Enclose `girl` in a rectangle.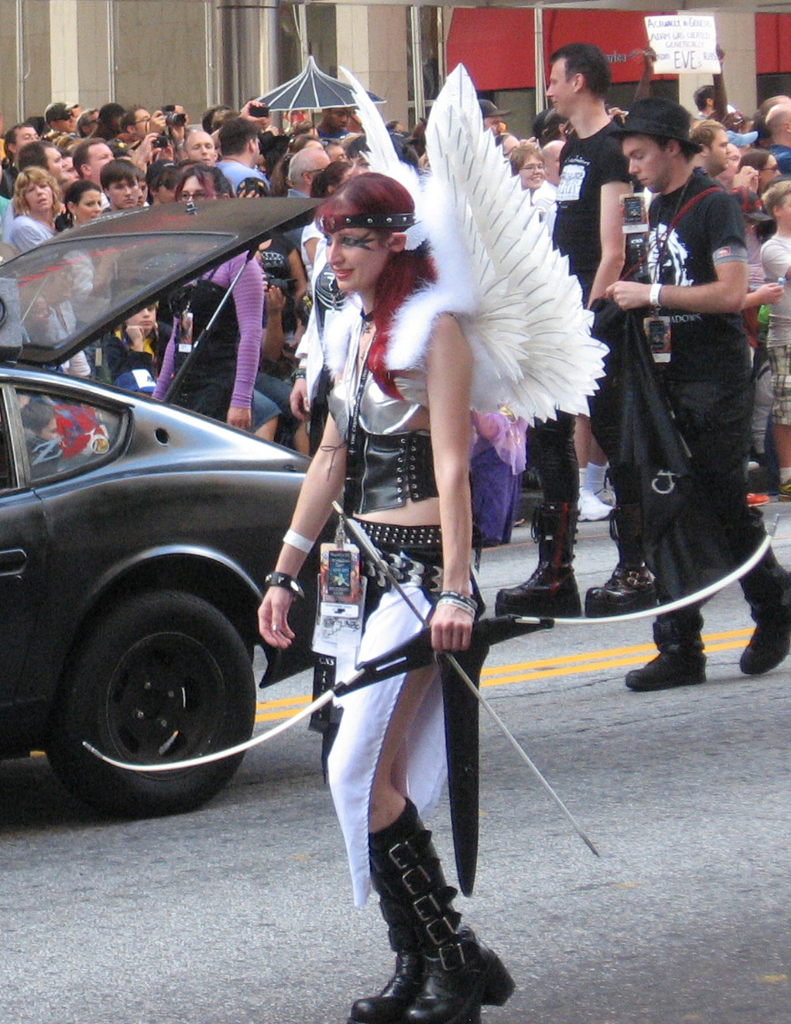
[left=154, top=166, right=268, bottom=424].
